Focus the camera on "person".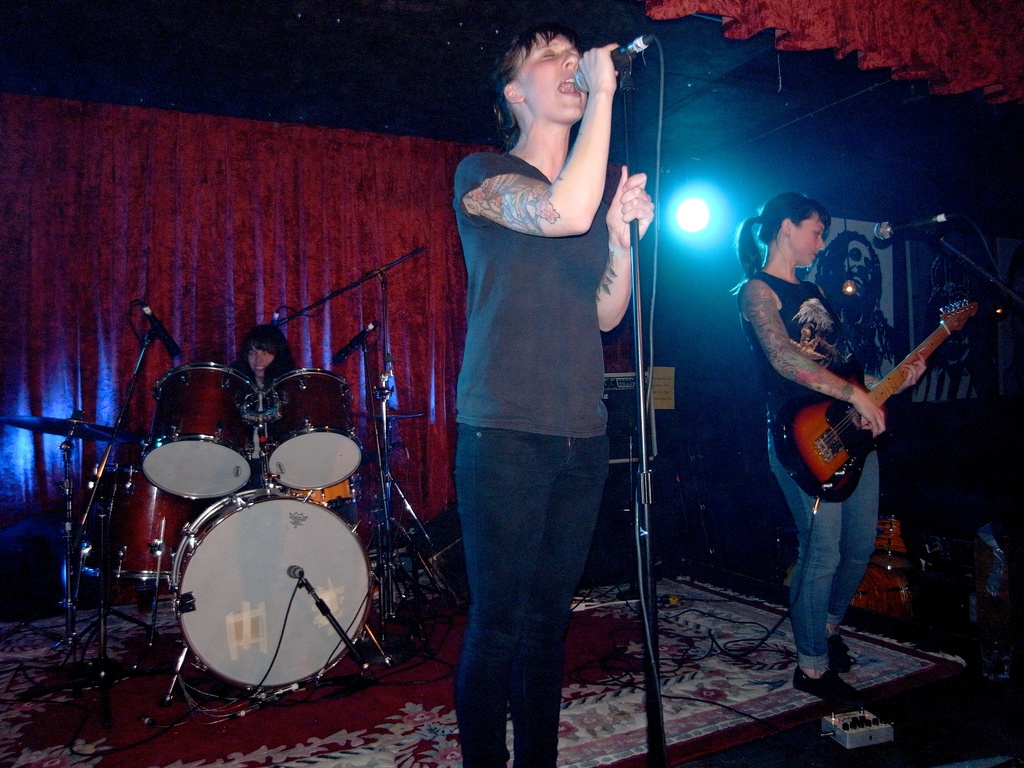
Focus region: select_region(453, 20, 655, 767).
